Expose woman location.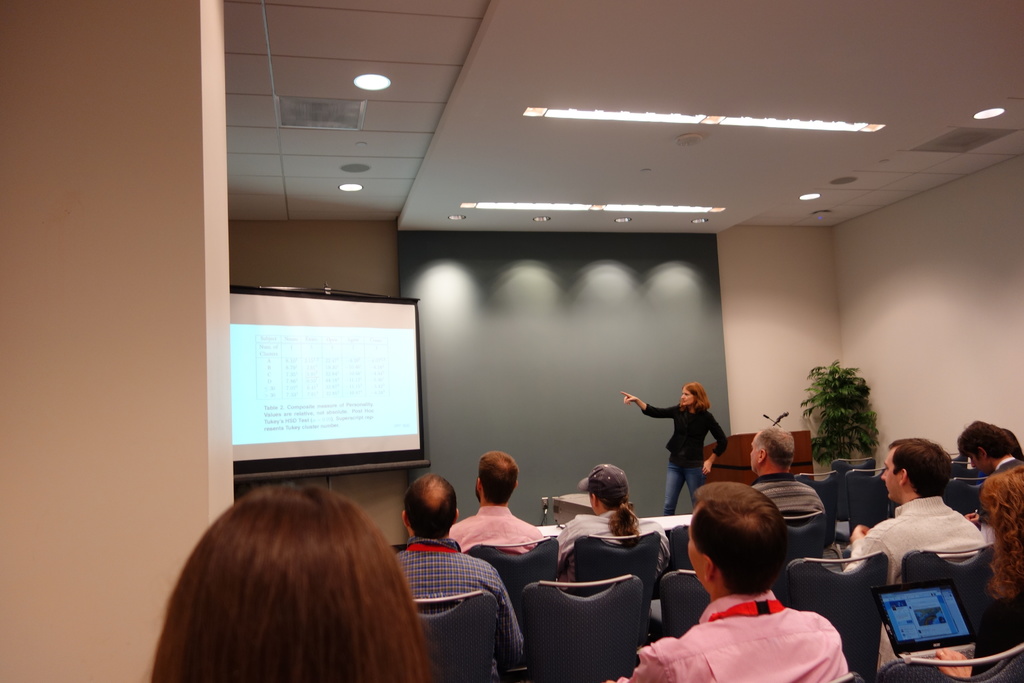
Exposed at <box>616,386,725,519</box>.
